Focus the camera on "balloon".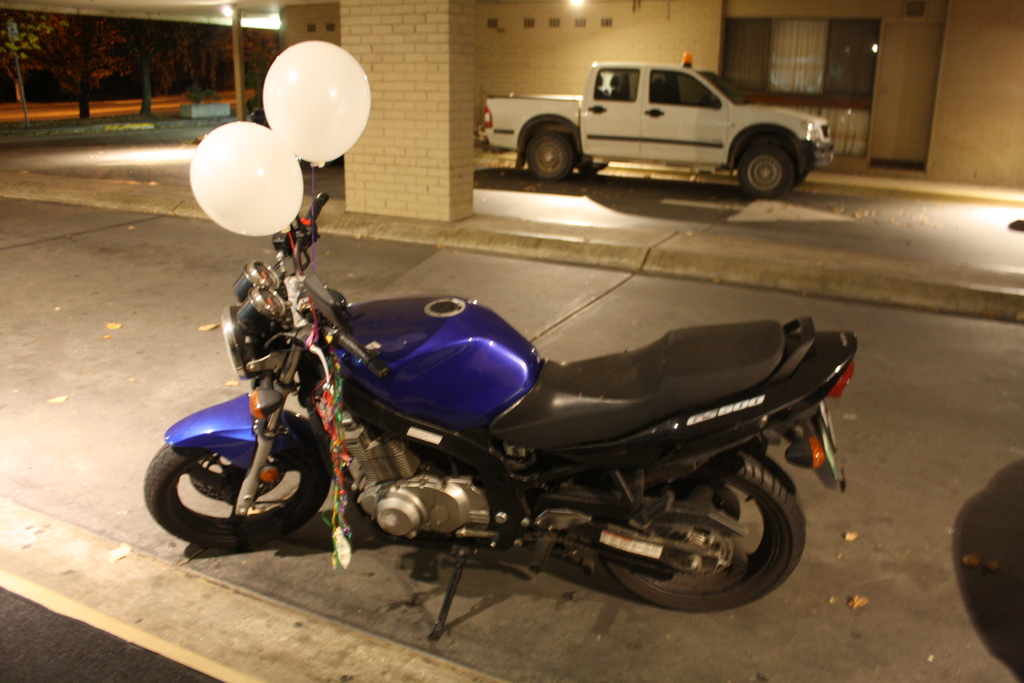
Focus region: bbox=(189, 122, 307, 236).
